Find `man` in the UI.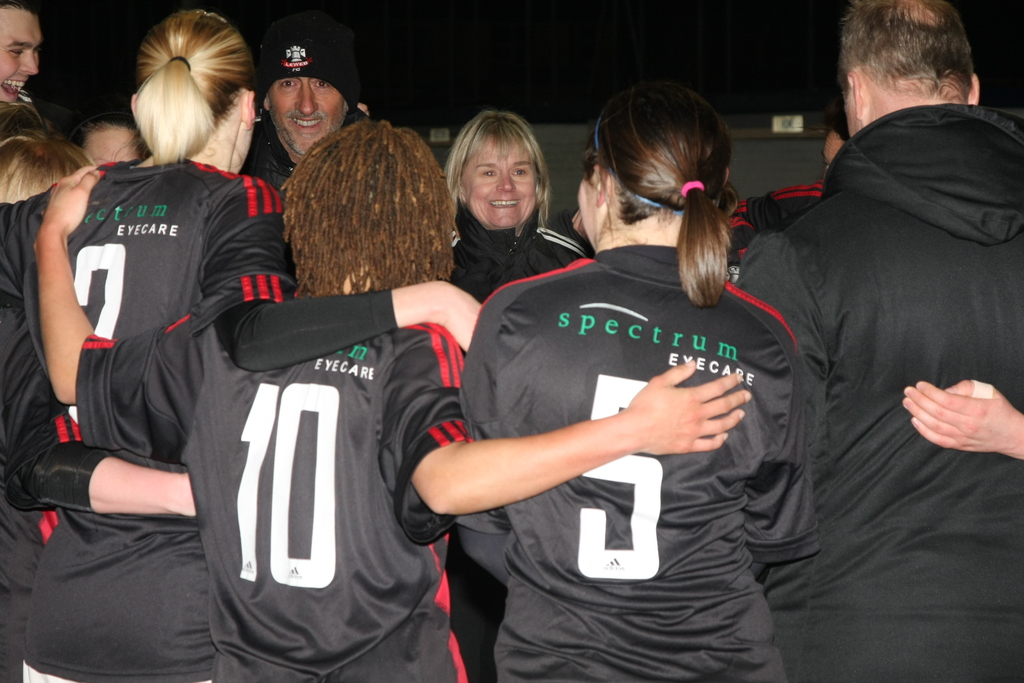
UI element at bbox=(735, 0, 1023, 682).
